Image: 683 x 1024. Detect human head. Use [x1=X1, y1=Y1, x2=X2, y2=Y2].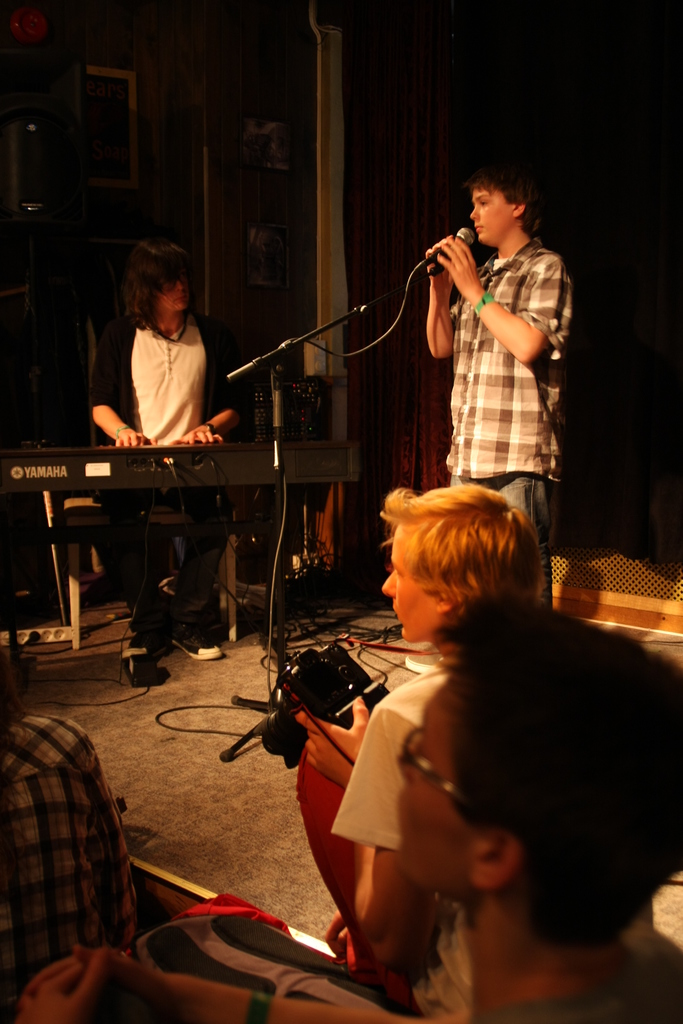
[x1=393, y1=592, x2=682, y2=945].
